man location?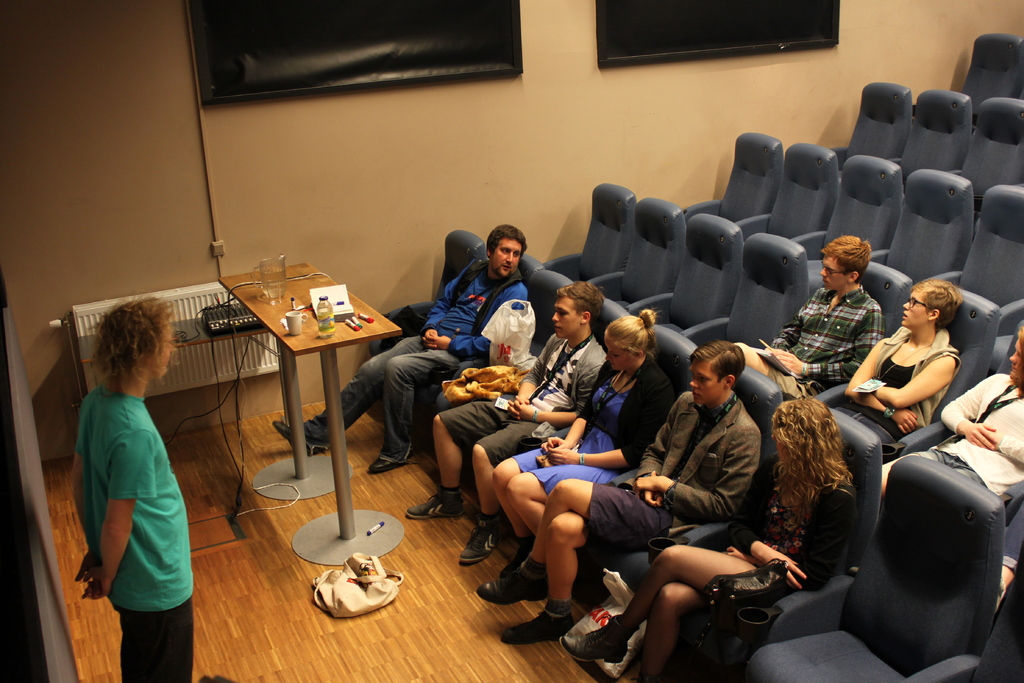
[735,231,881,401]
